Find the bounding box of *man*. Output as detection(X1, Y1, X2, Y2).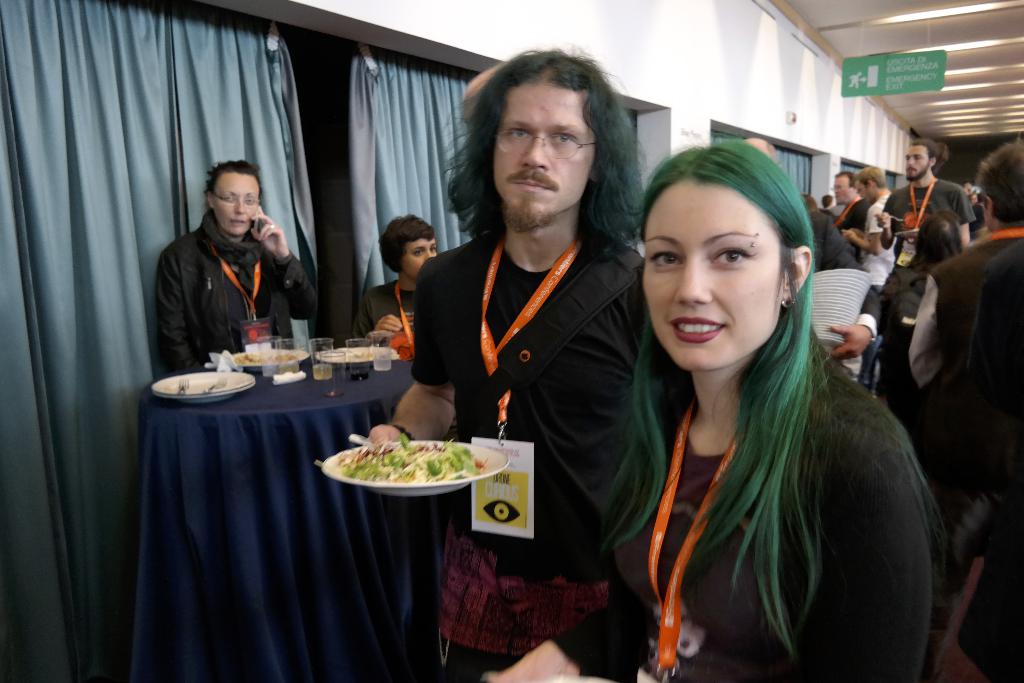
detection(831, 168, 875, 269).
